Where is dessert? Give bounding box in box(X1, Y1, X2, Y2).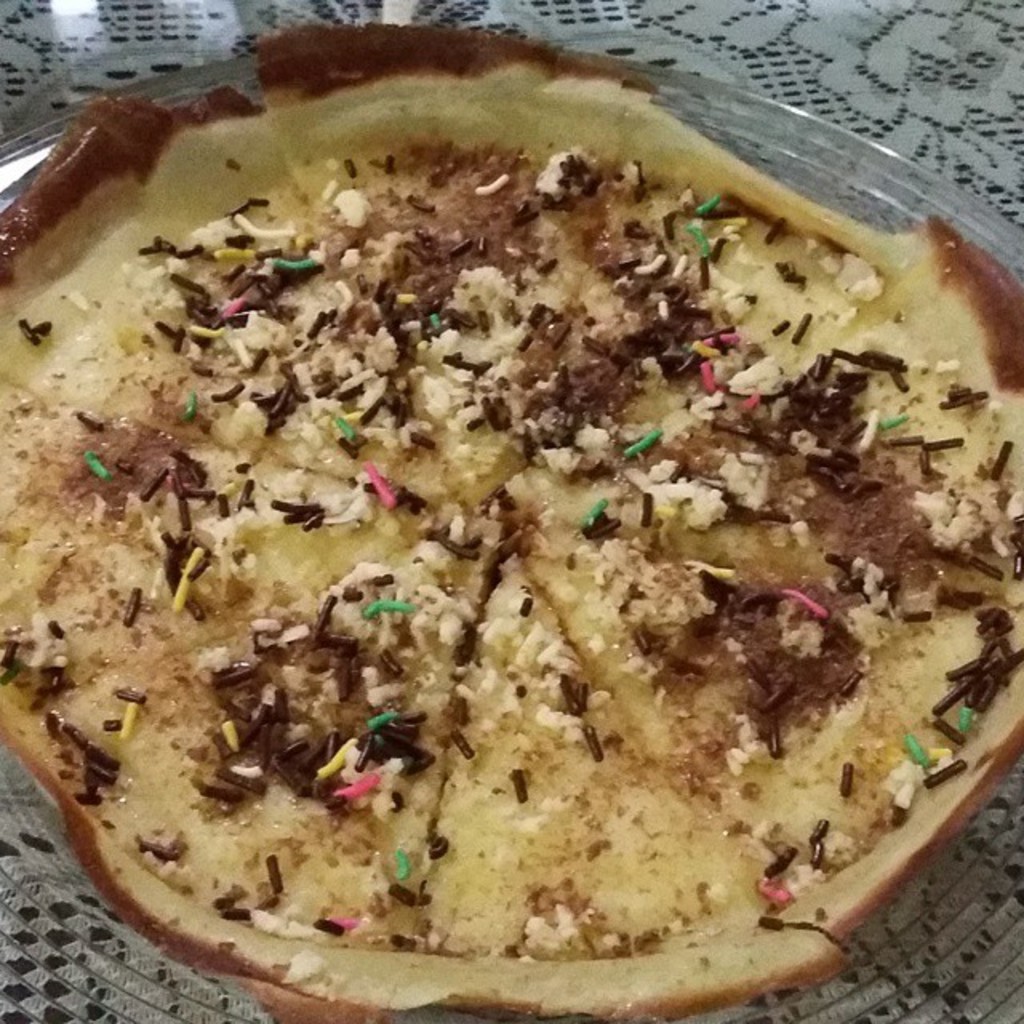
box(0, 18, 1022, 1022).
